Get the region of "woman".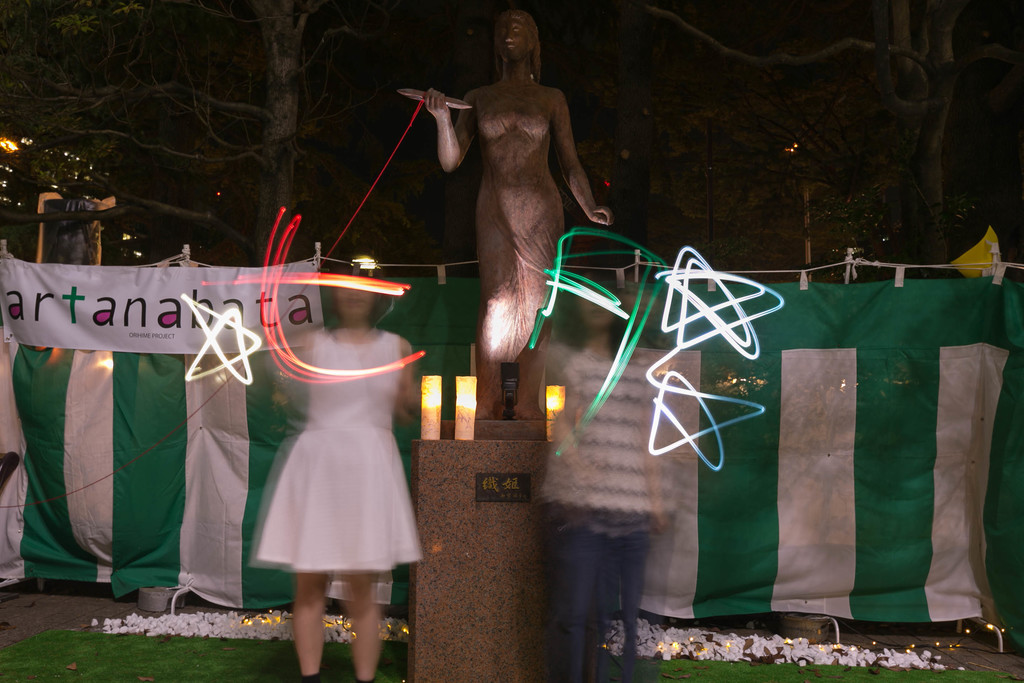
region(242, 251, 428, 646).
